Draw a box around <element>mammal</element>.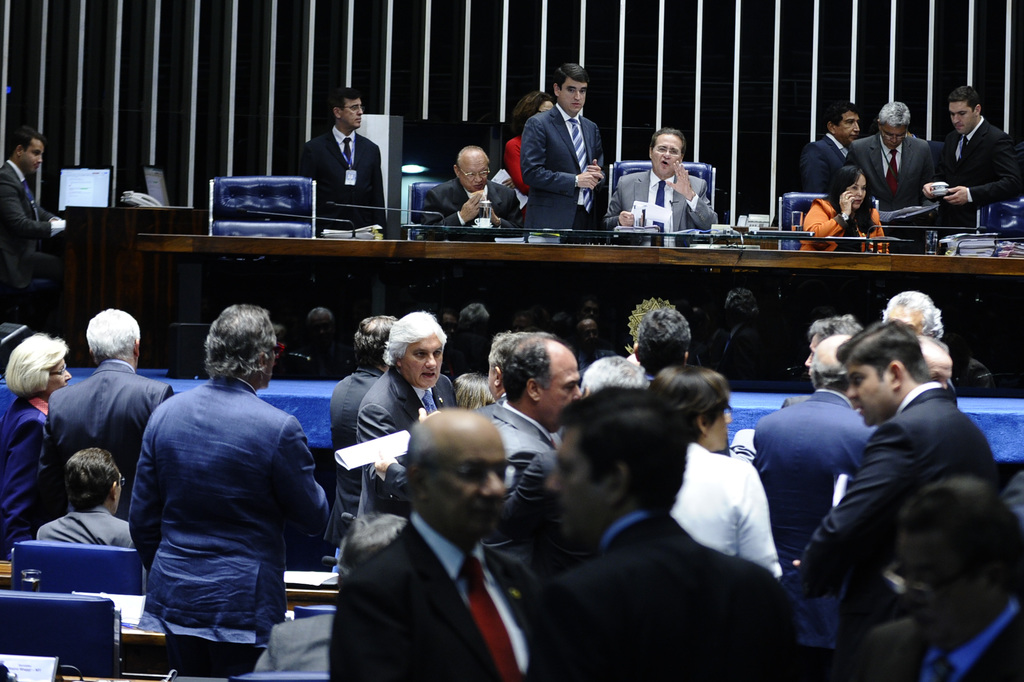
region(804, 311, 868, 372).
